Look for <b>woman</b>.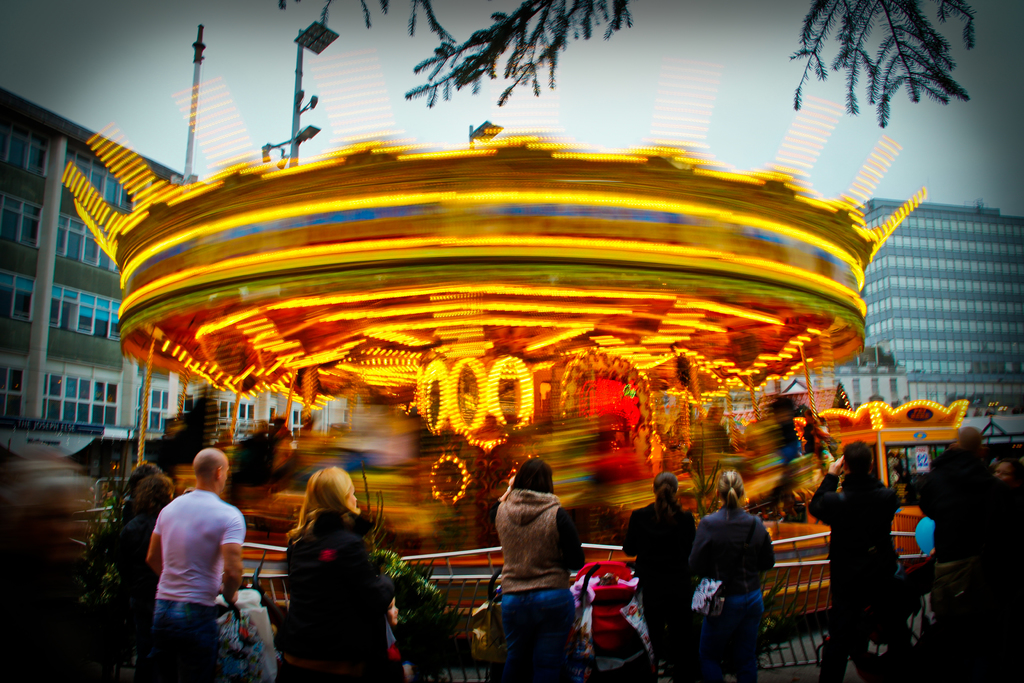
Found: {"left": 502, "top": 457, "right": 588, "bottom": 682}.
